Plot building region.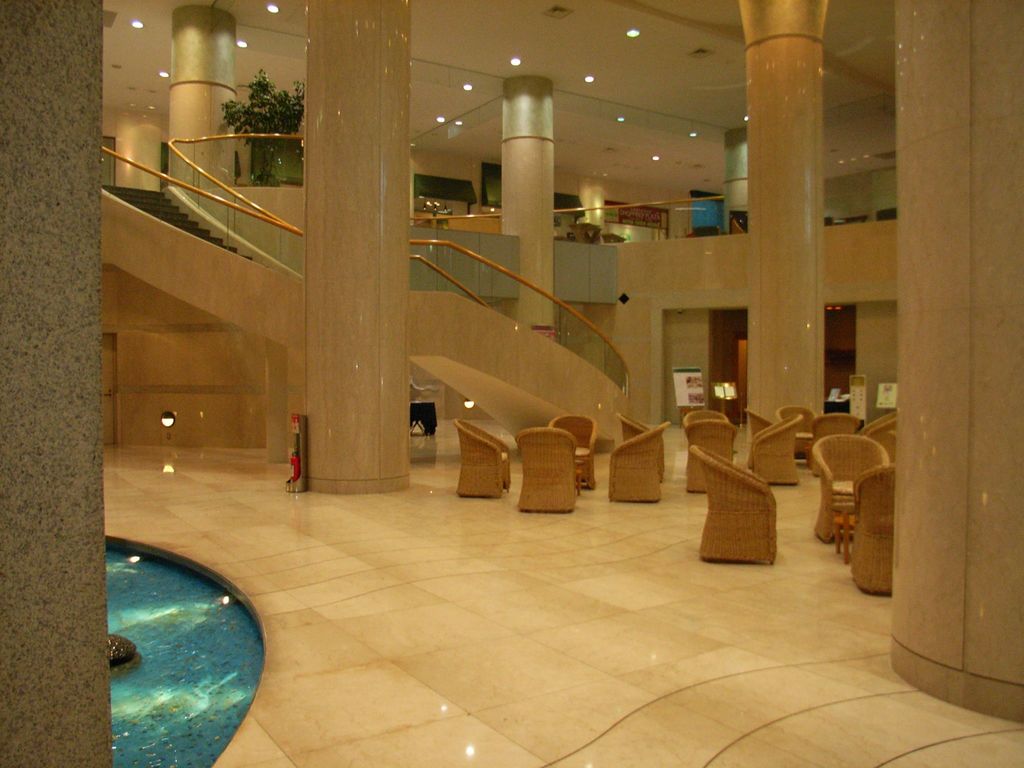
Plotted at 0,0,1023,767.
